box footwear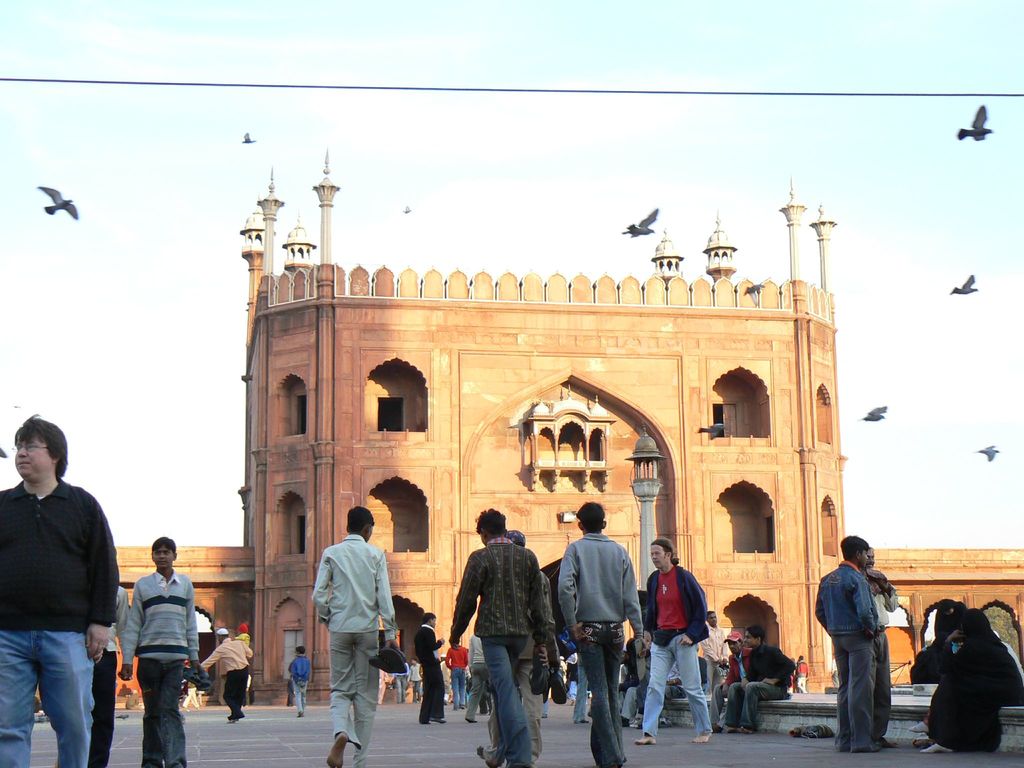
<bbox>632, 717, 643, 728</bbox>
